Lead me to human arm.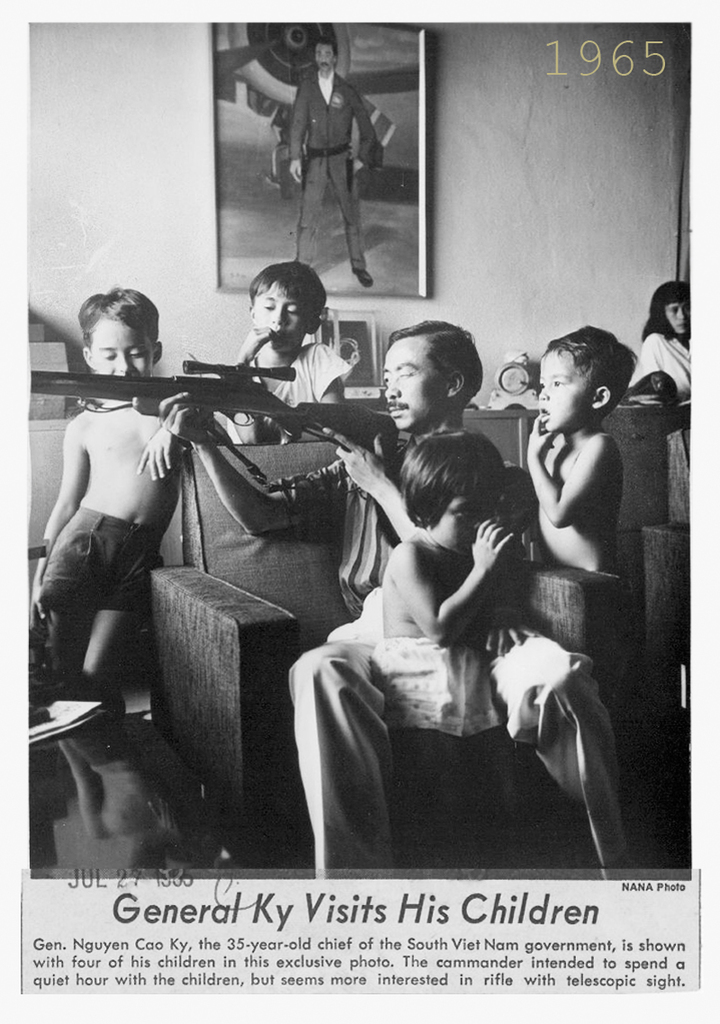
Lead to 306 346 356 443.
